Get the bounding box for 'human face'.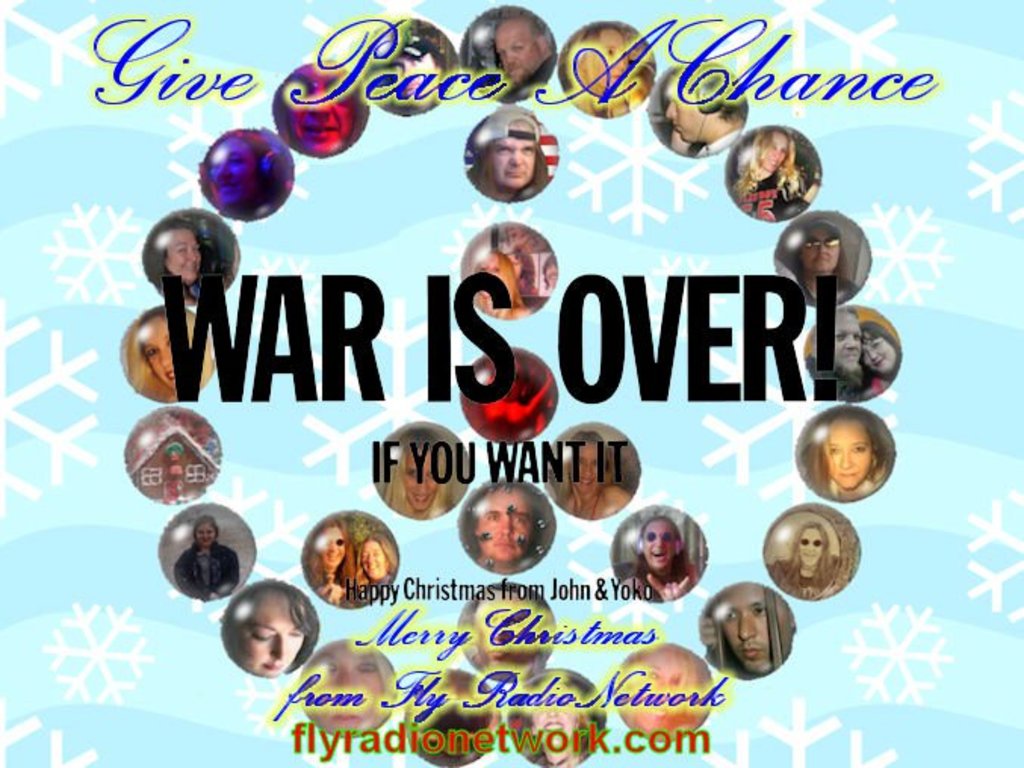
(526, 680, 579, 753).
